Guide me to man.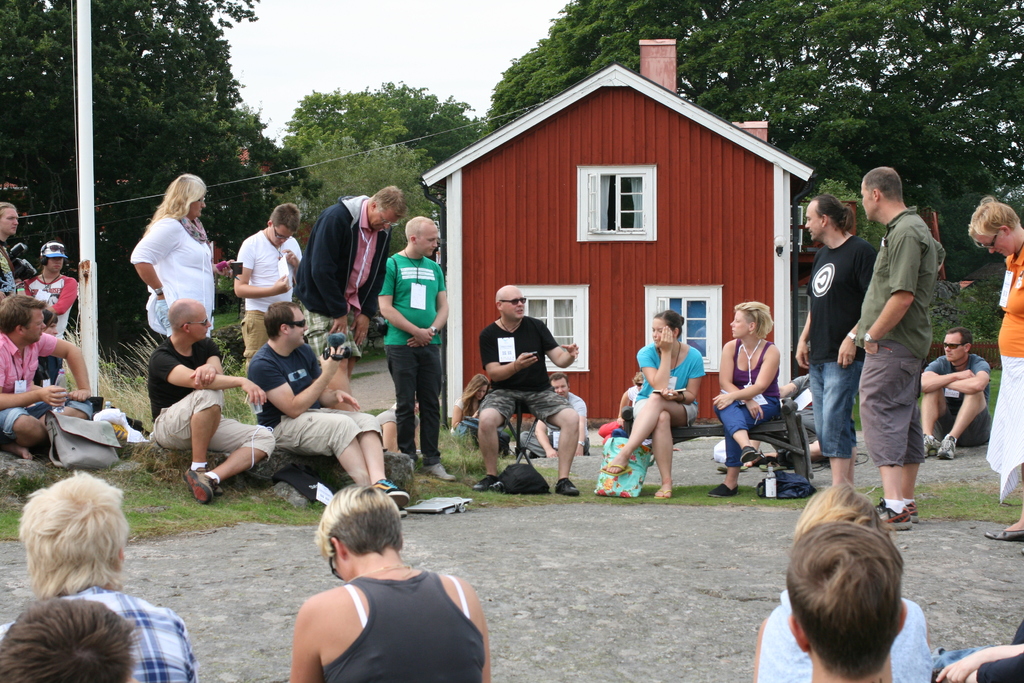
Guidance: rect(0, 470, 199, 682).
